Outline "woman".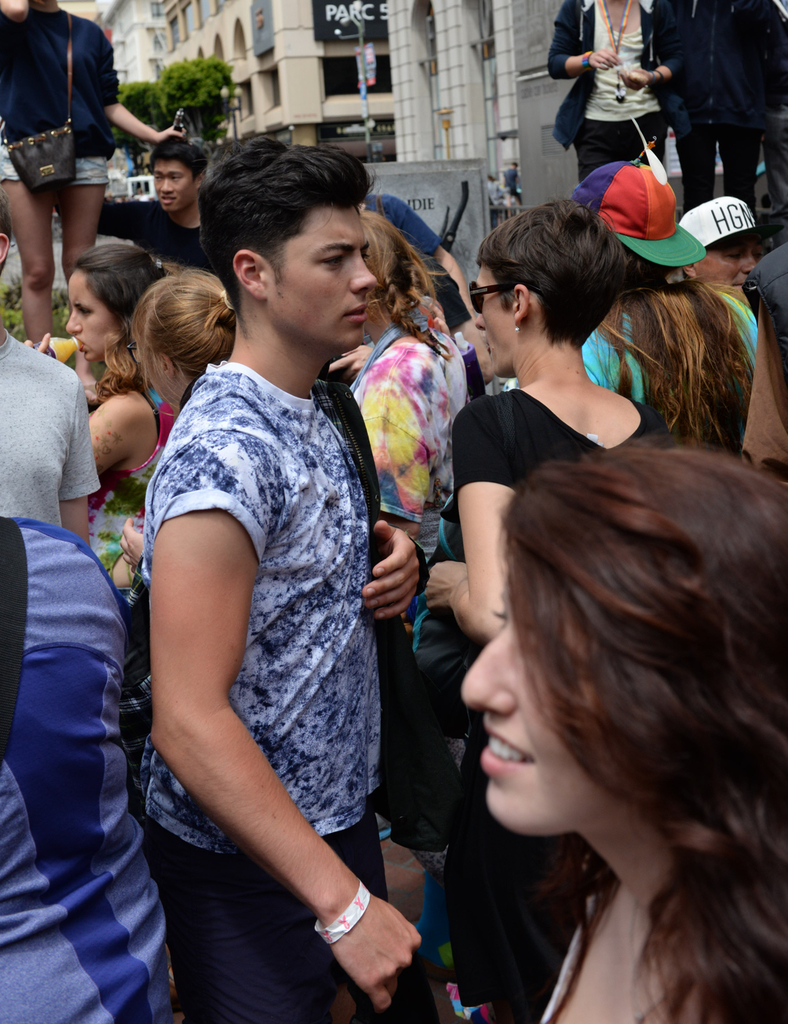
Outline: (x1=548, y1=0, x2=686, y2=190).
